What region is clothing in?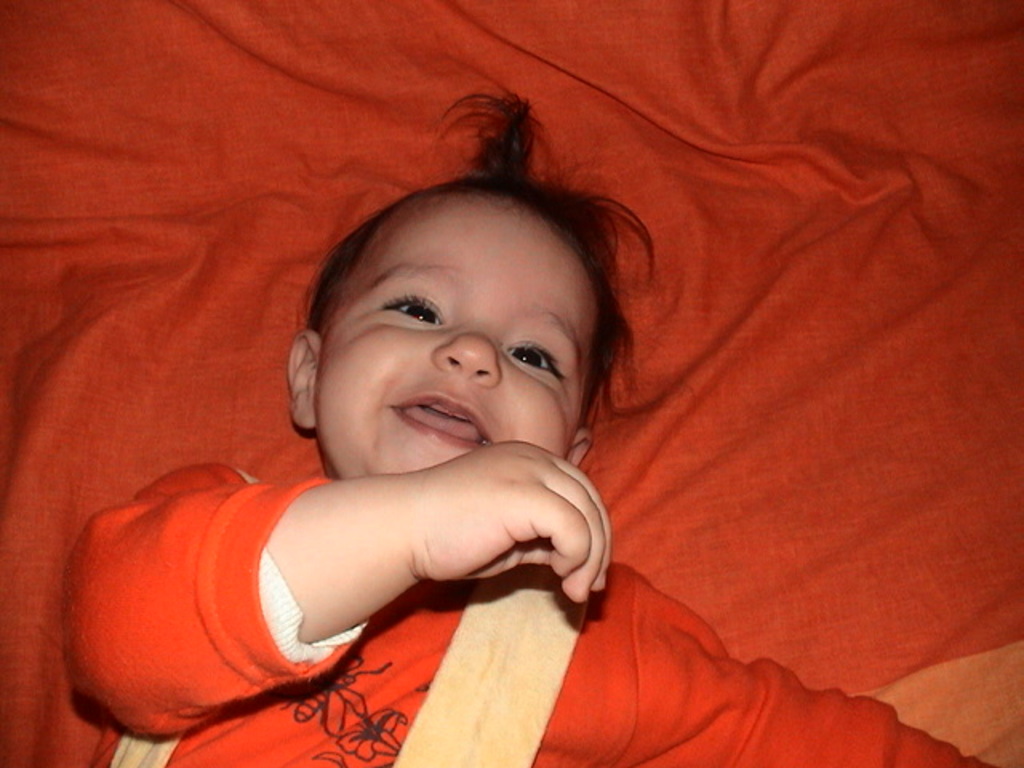
bbox(64, 438, 986, 766).
